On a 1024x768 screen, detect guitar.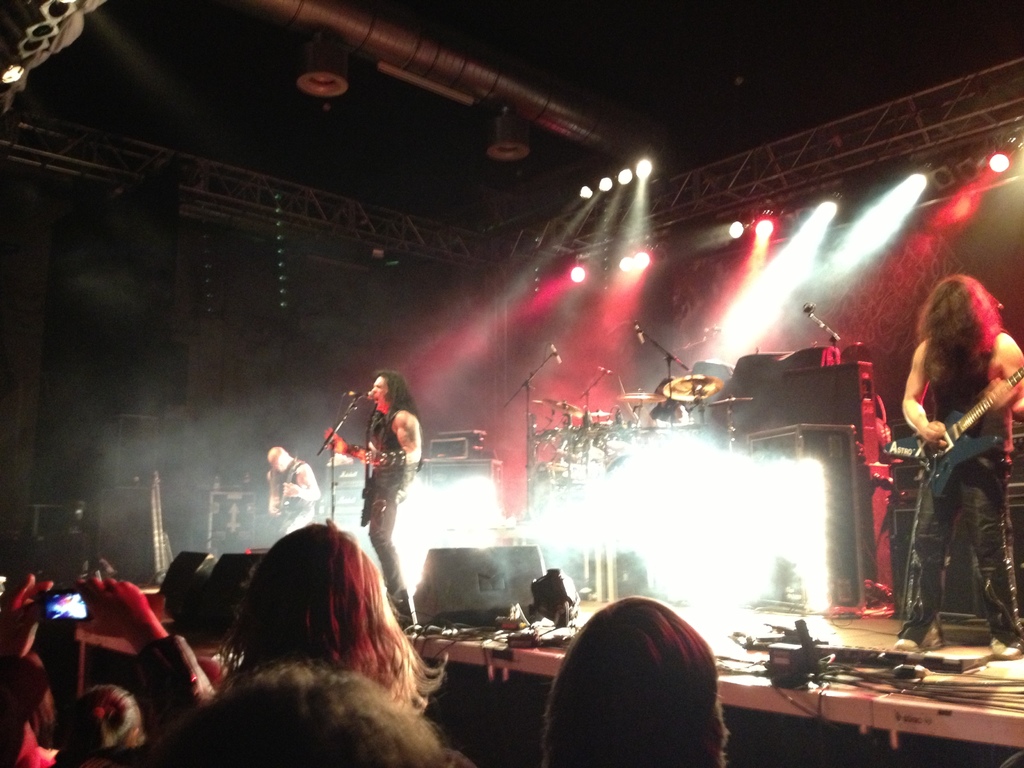
pyautogui.locateOnScreen(354, 420, 391, 529).
